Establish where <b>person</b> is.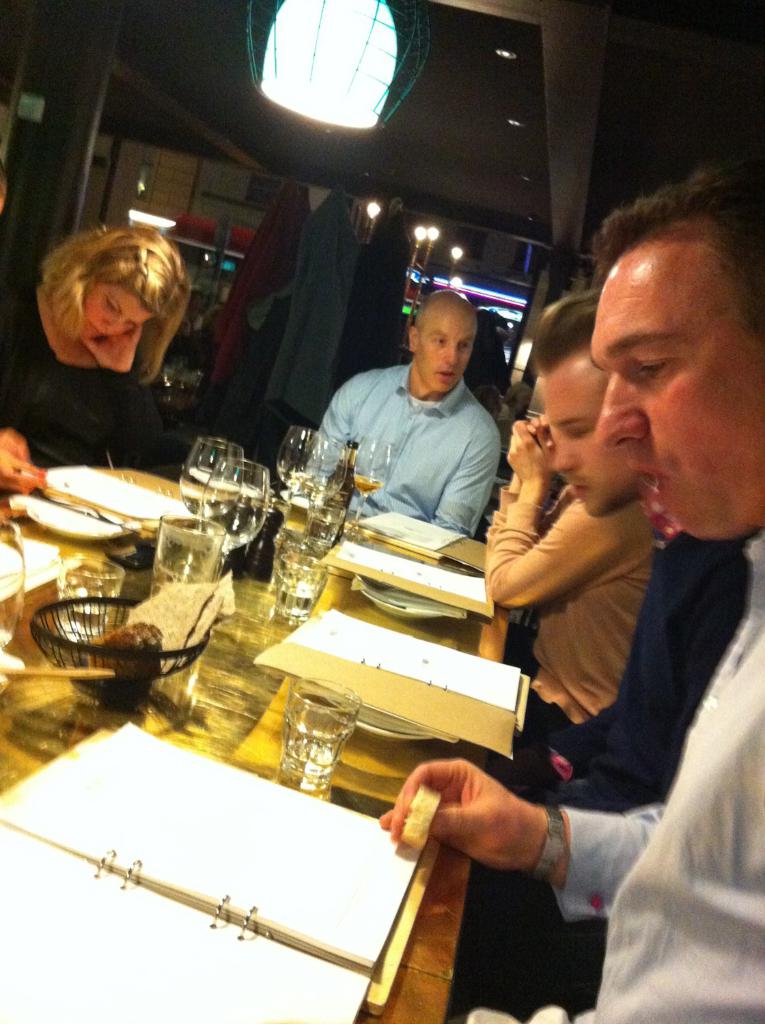
Established at x1=374, y1=176, x2=764, y2=1023.
